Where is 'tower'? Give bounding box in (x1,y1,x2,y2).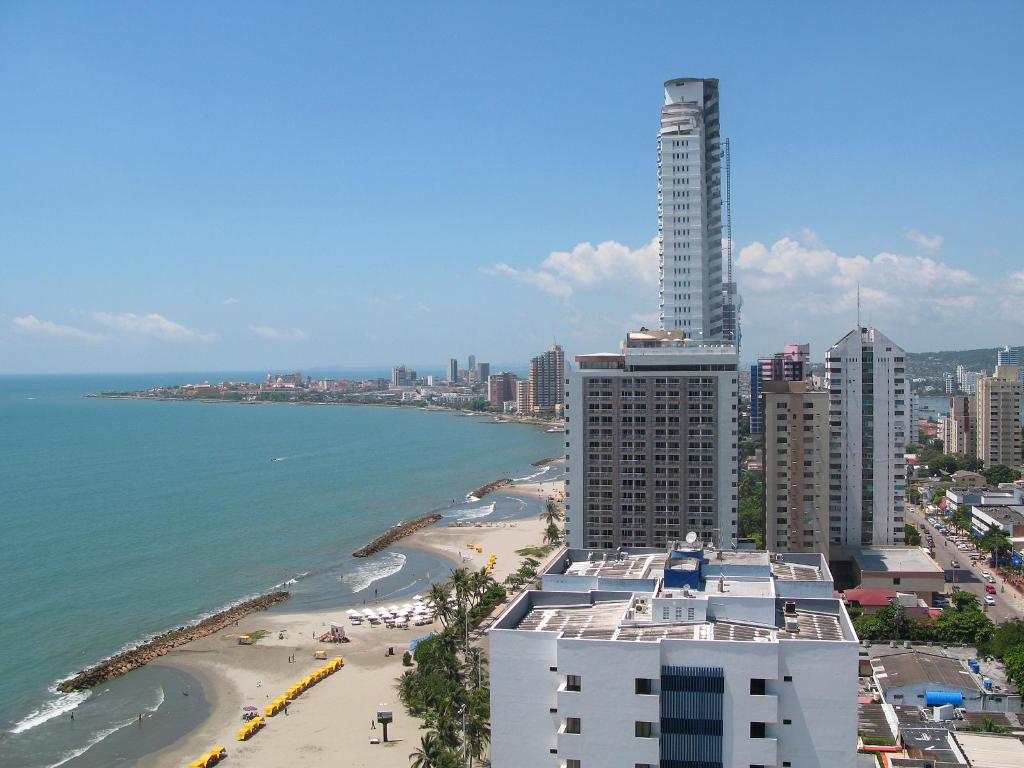
(482,368,530,412).
